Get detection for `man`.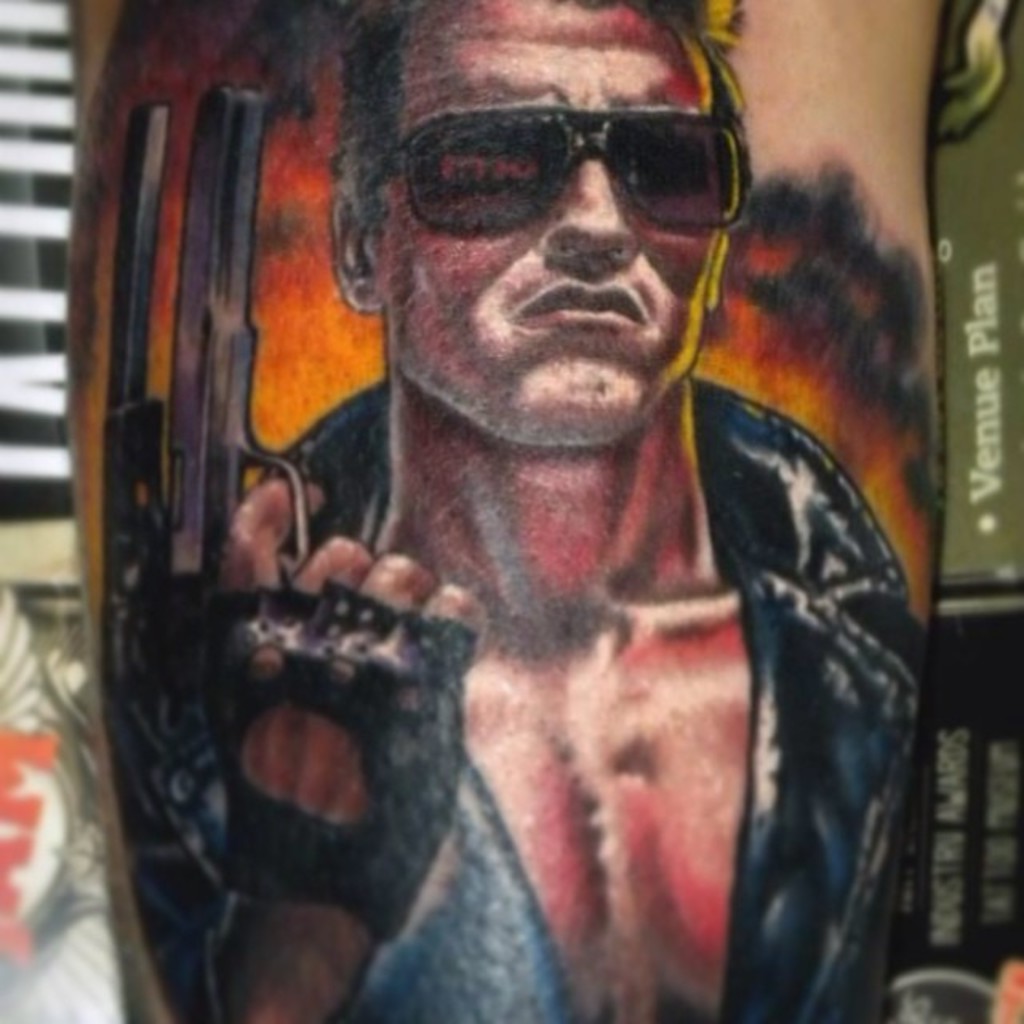
Detection: bbox(123, 21, 986, 1023).
